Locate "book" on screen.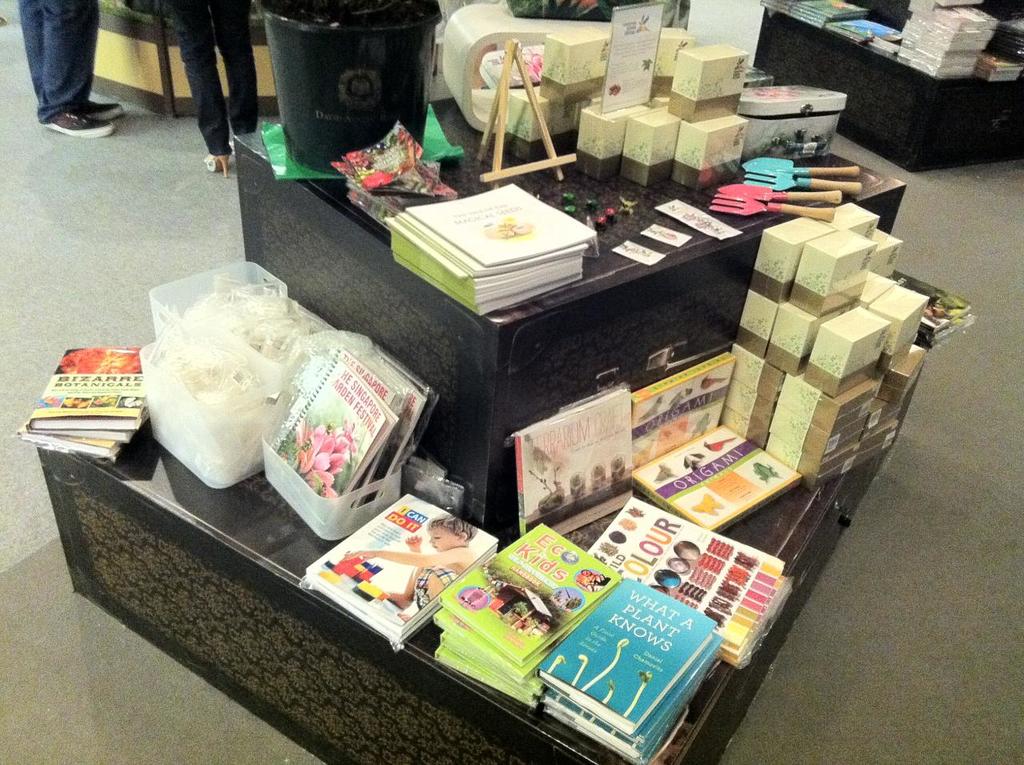
On screen at crop(588, 491, 792, 669).
